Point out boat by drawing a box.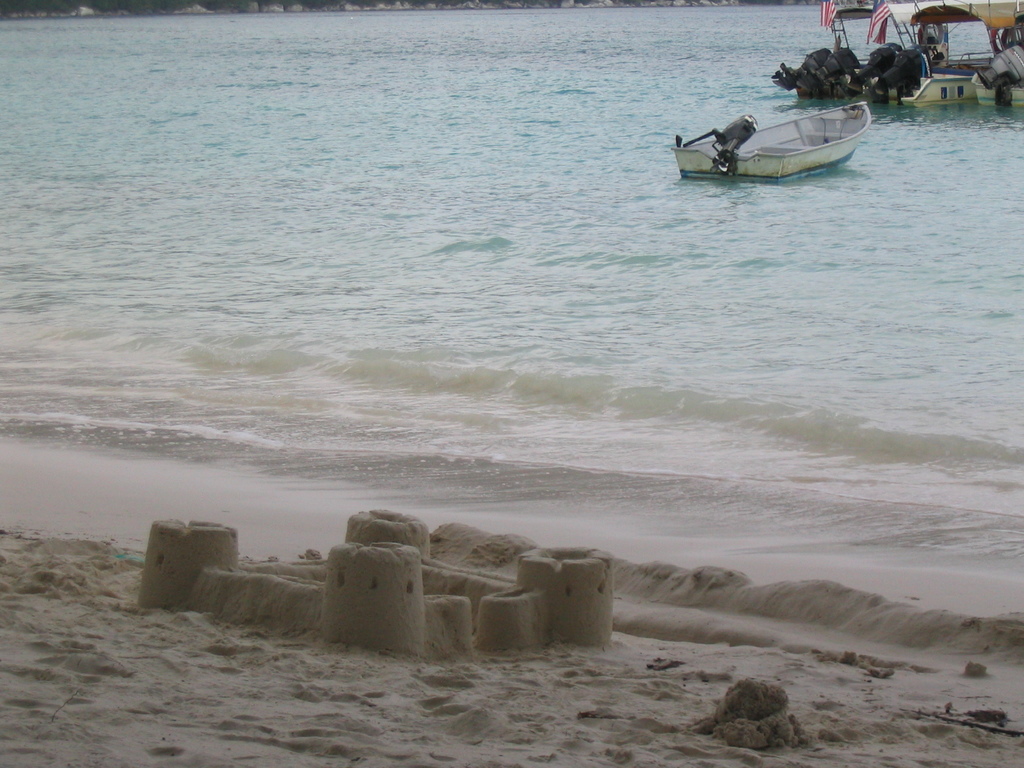
972/42/1023/110.
